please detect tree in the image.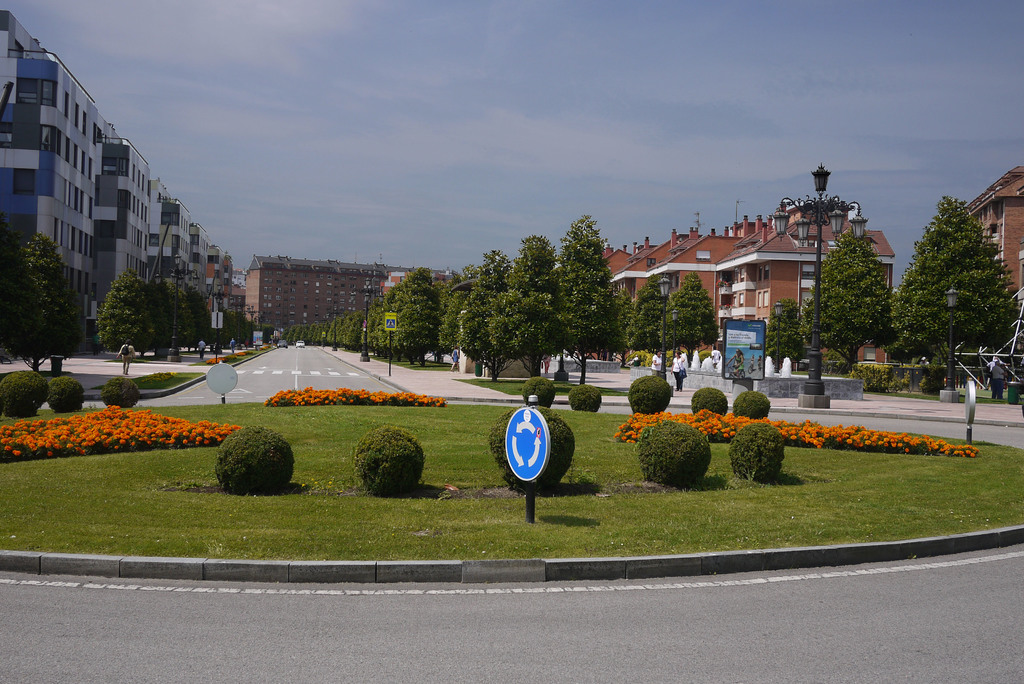
box(808, 236, 901, 380).
